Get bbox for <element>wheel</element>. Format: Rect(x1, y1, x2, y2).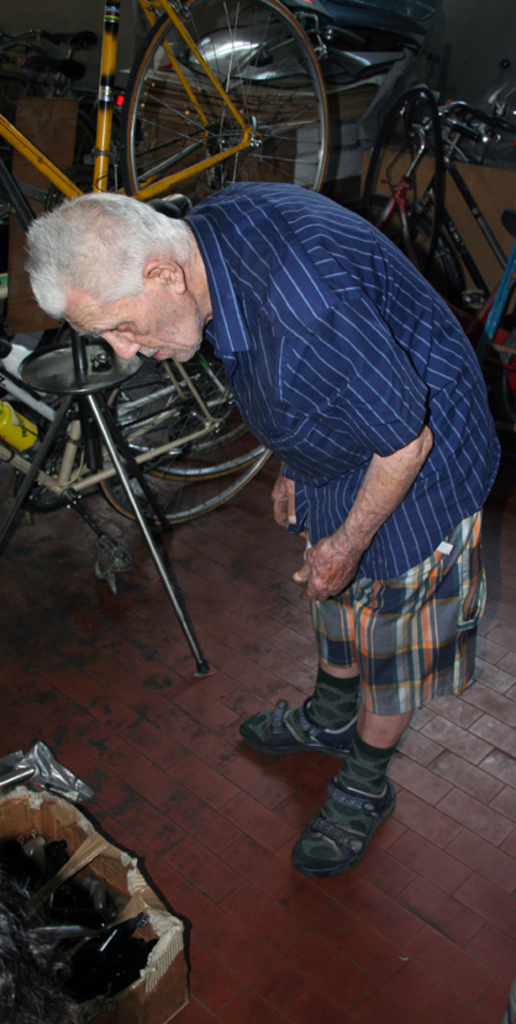
Rect(69, 21, 369, 204).
